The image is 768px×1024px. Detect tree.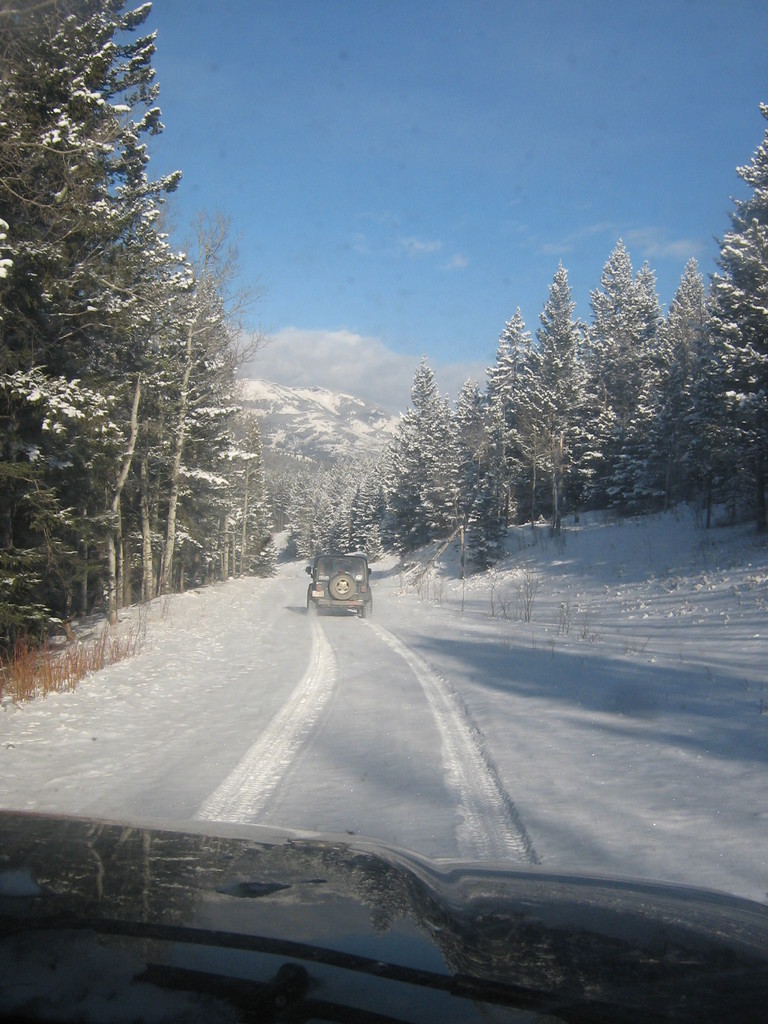
Detection: locate(478, 259, 612, 543).
